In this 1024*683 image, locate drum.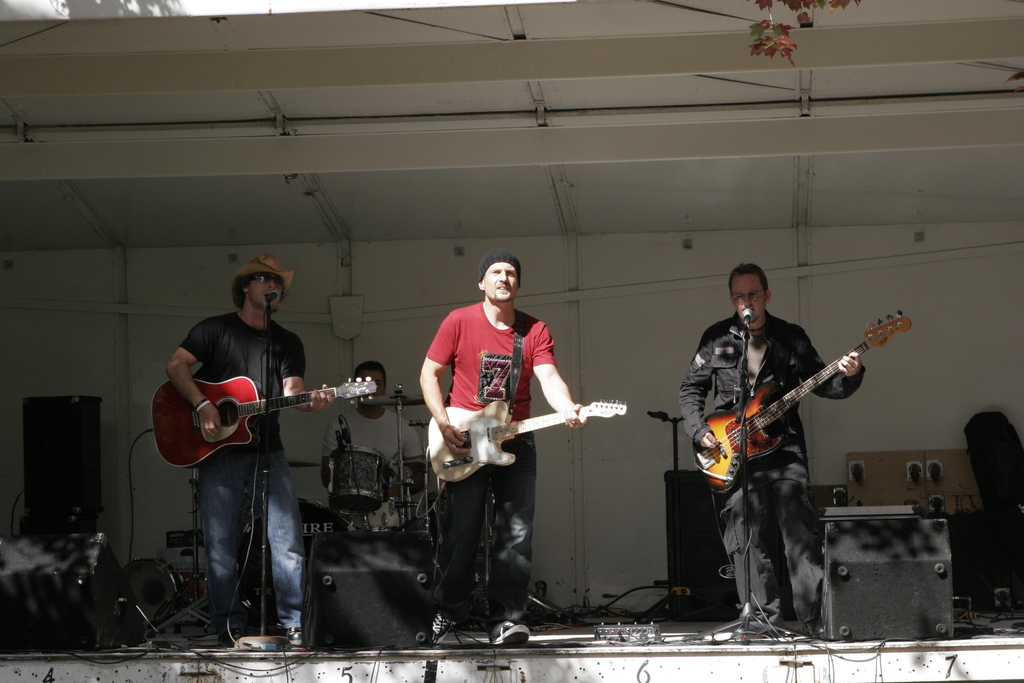
Bounding box: [left=328, top=443, right=385, bottom=514].
